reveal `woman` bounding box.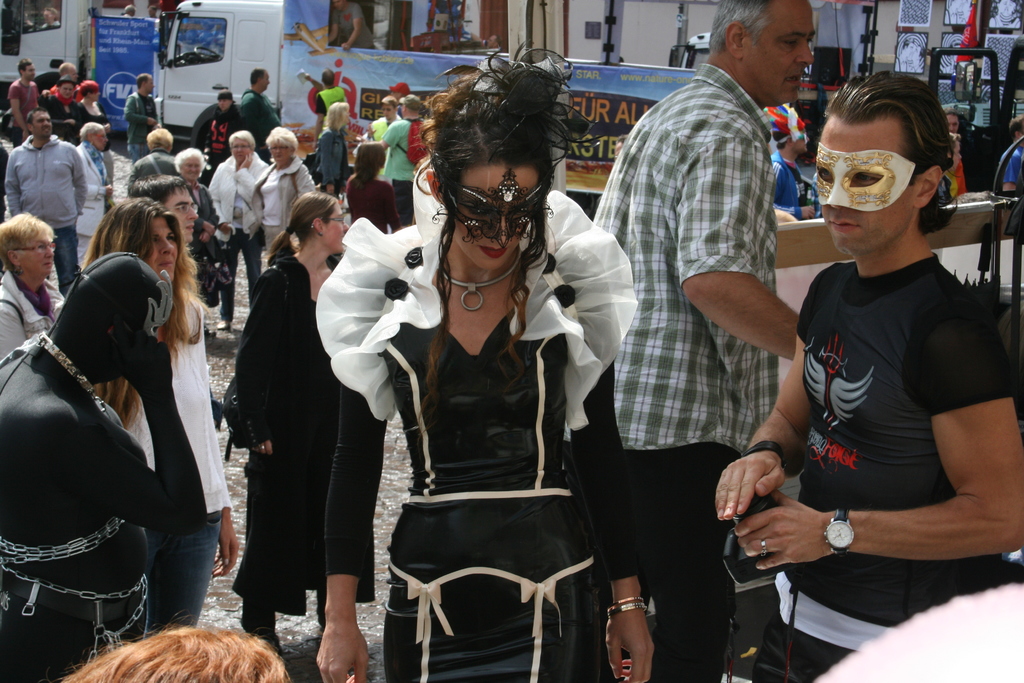
Revealed: <box>310,42,665,682</box>.
